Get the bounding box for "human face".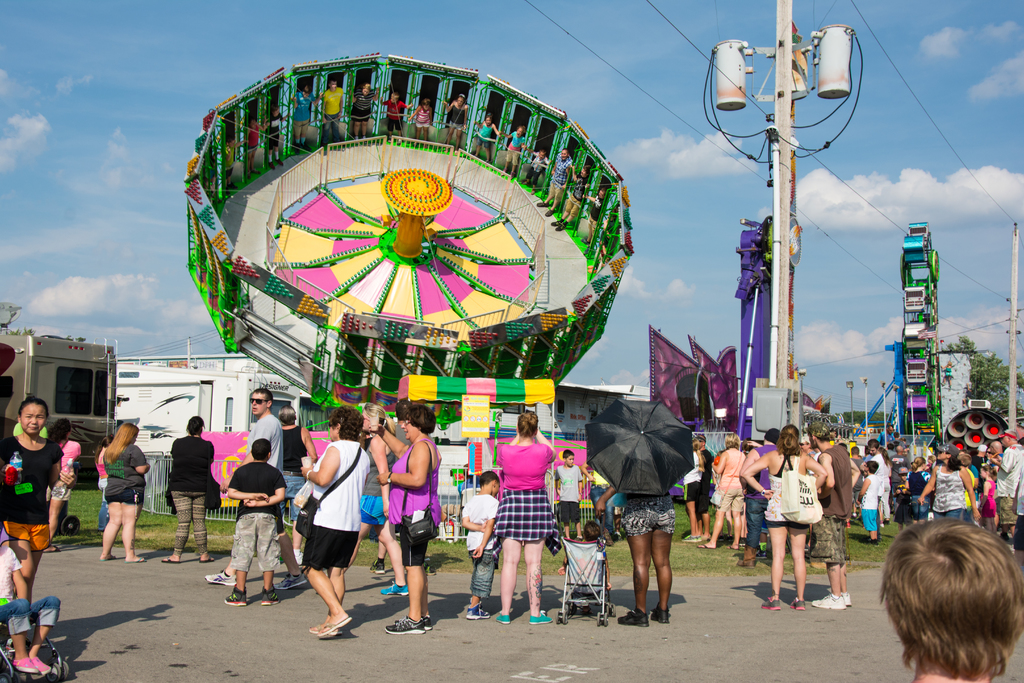
[x1=24, y1=402, x2=41, y2=436].
